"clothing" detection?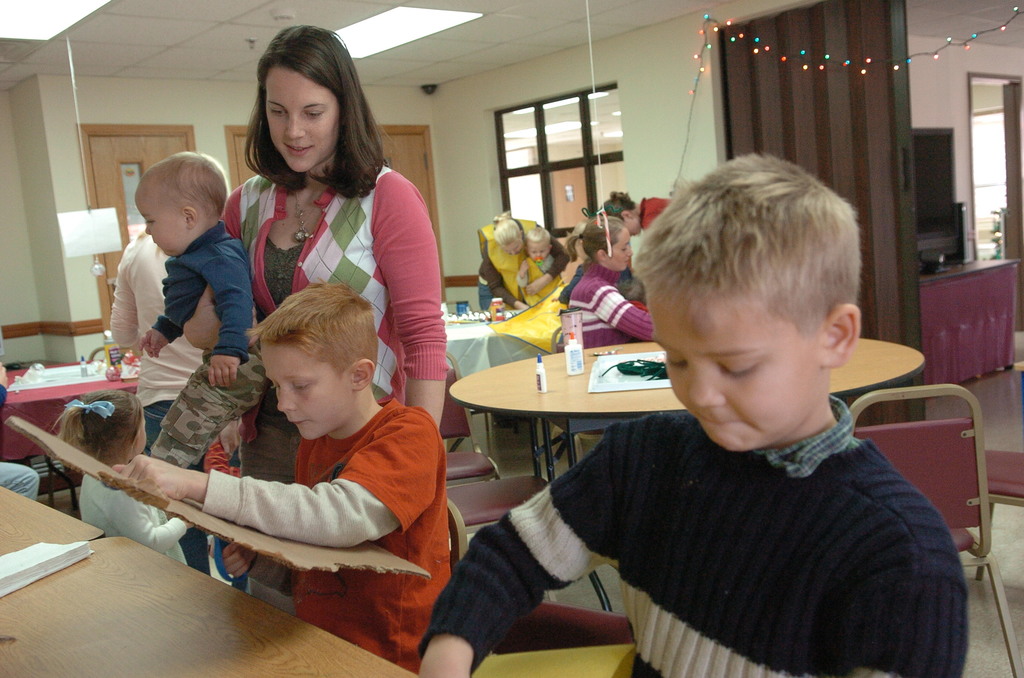
641,197,665,229
